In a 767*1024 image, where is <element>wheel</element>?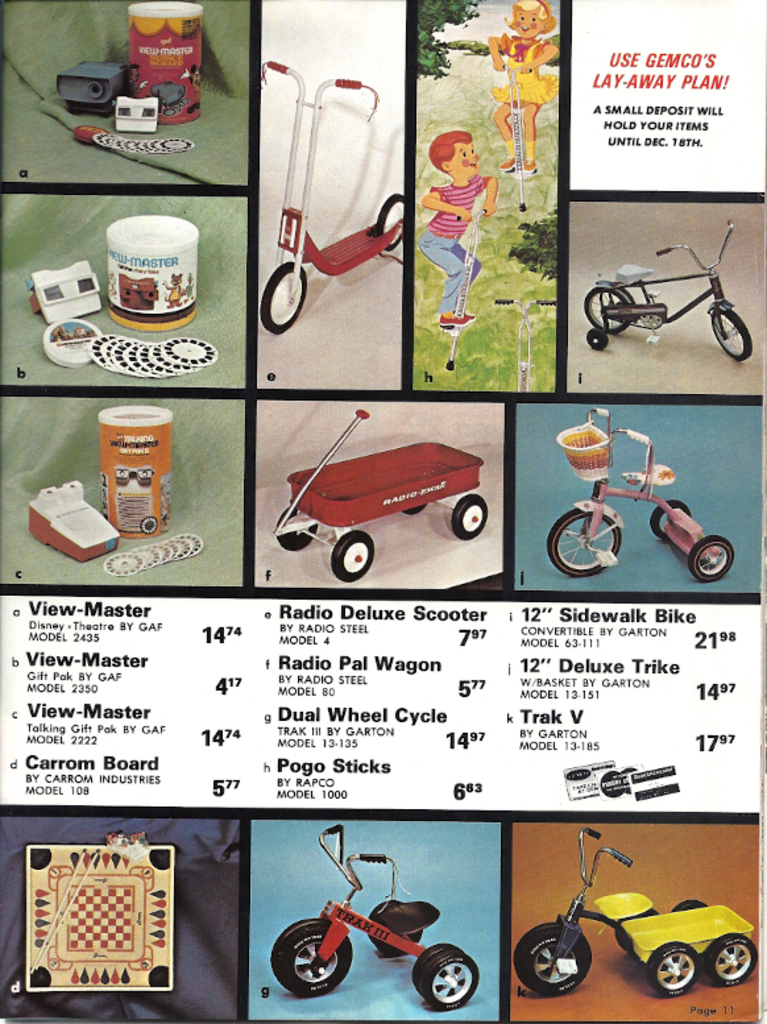
(x1=672, y1=896, x2=716, y2=916).
